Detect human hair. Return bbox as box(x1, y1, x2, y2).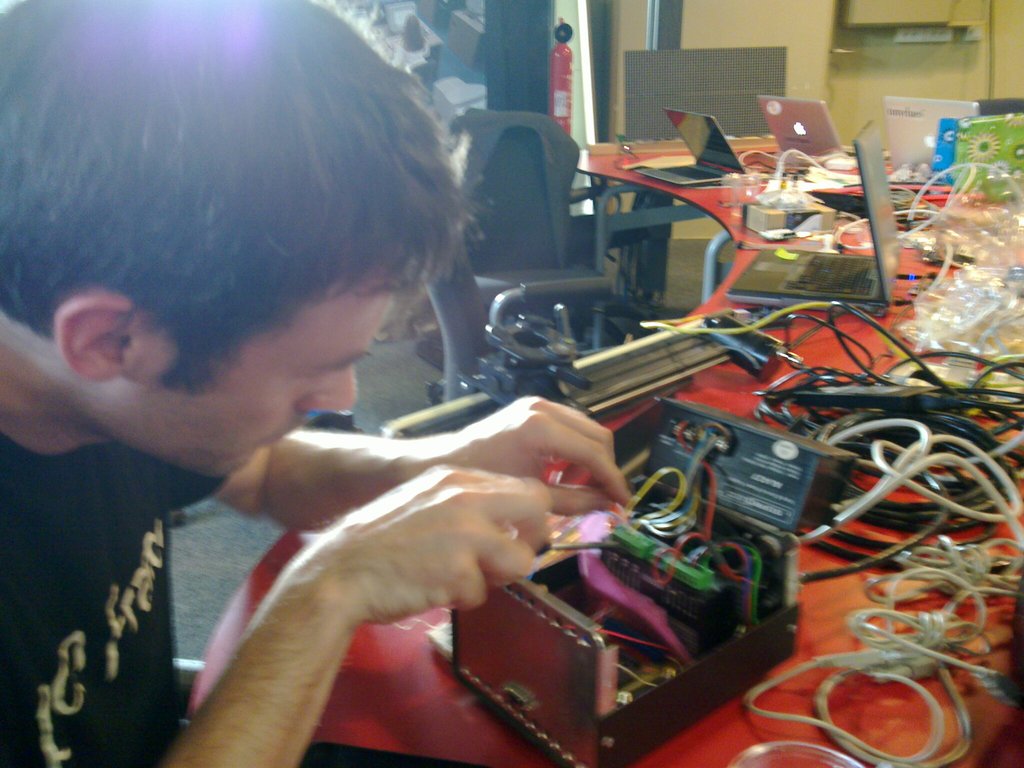
box(11, 47, 415, 467).
